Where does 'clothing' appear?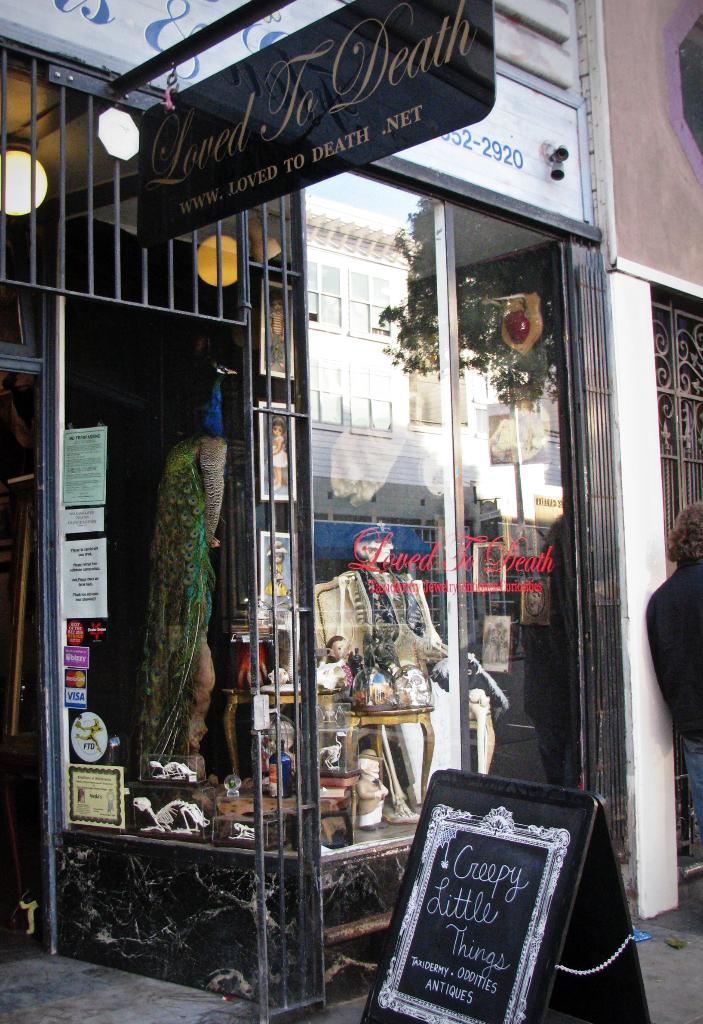
Appears at locate(649, 555, 702, 826).
